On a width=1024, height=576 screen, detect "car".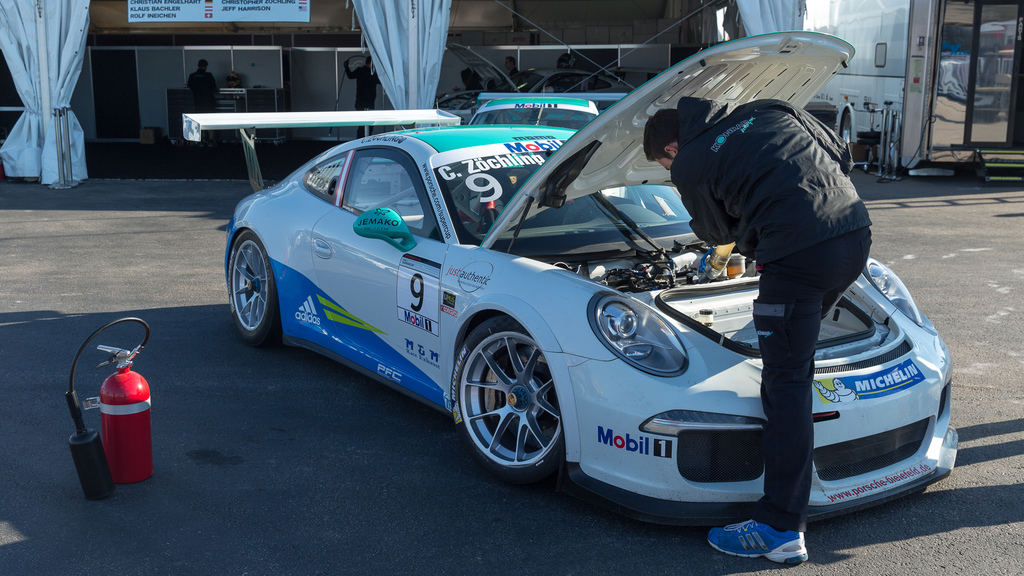
Rect(468, 90, 633, 131).
